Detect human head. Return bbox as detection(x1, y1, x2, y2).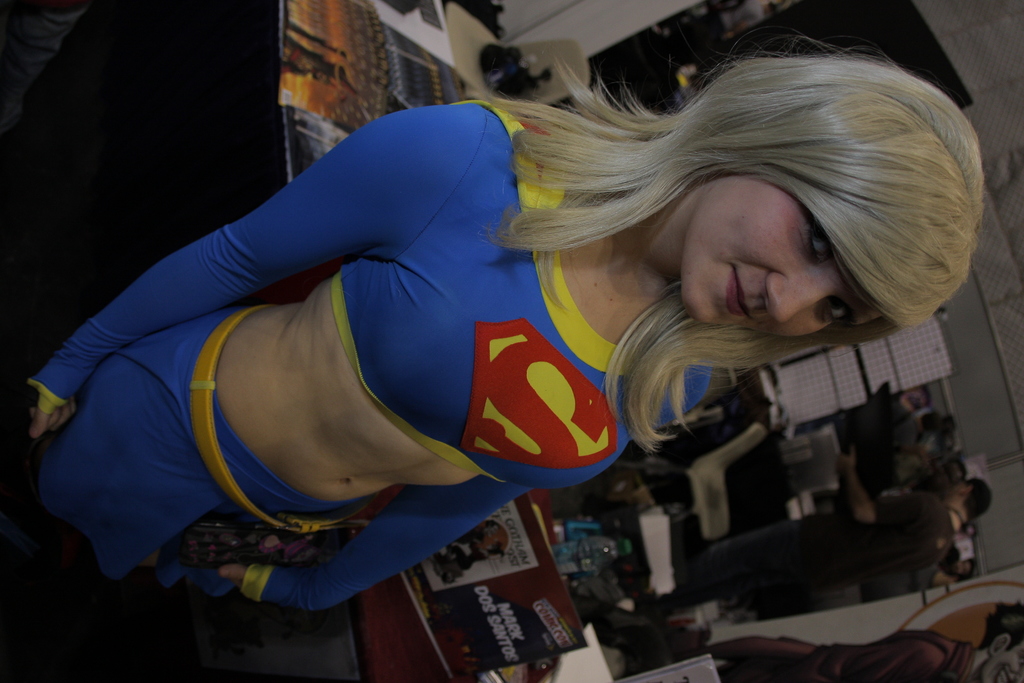
detection(916, 438, 960, 467).
